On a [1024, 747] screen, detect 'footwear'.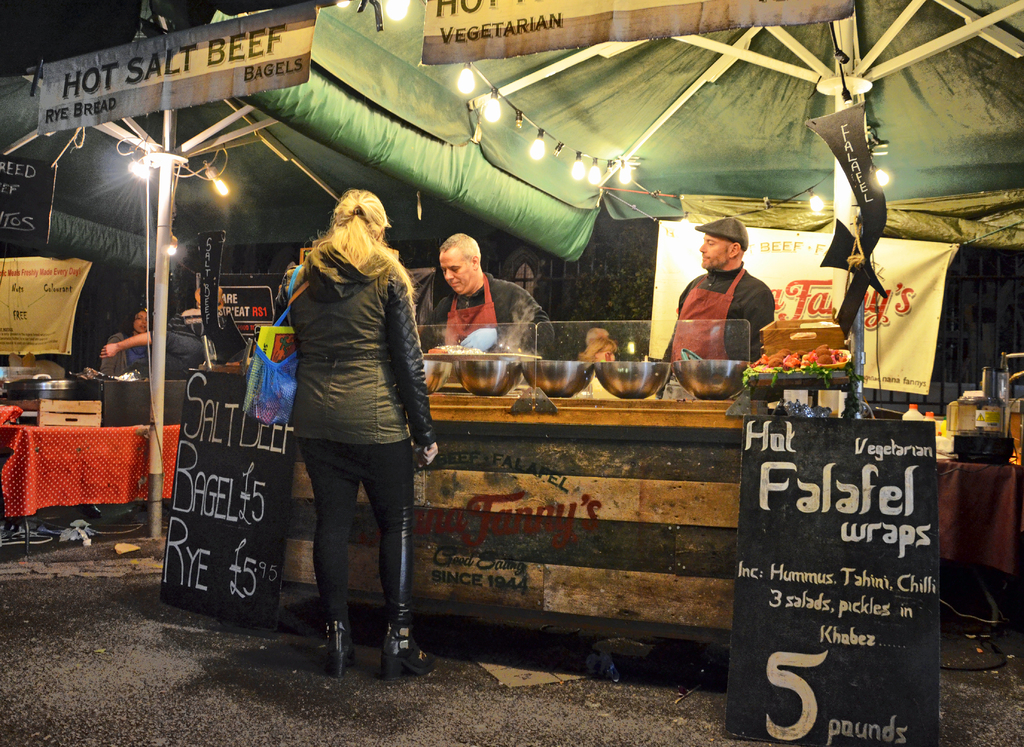
BBox(324, 614, 355, 678).
